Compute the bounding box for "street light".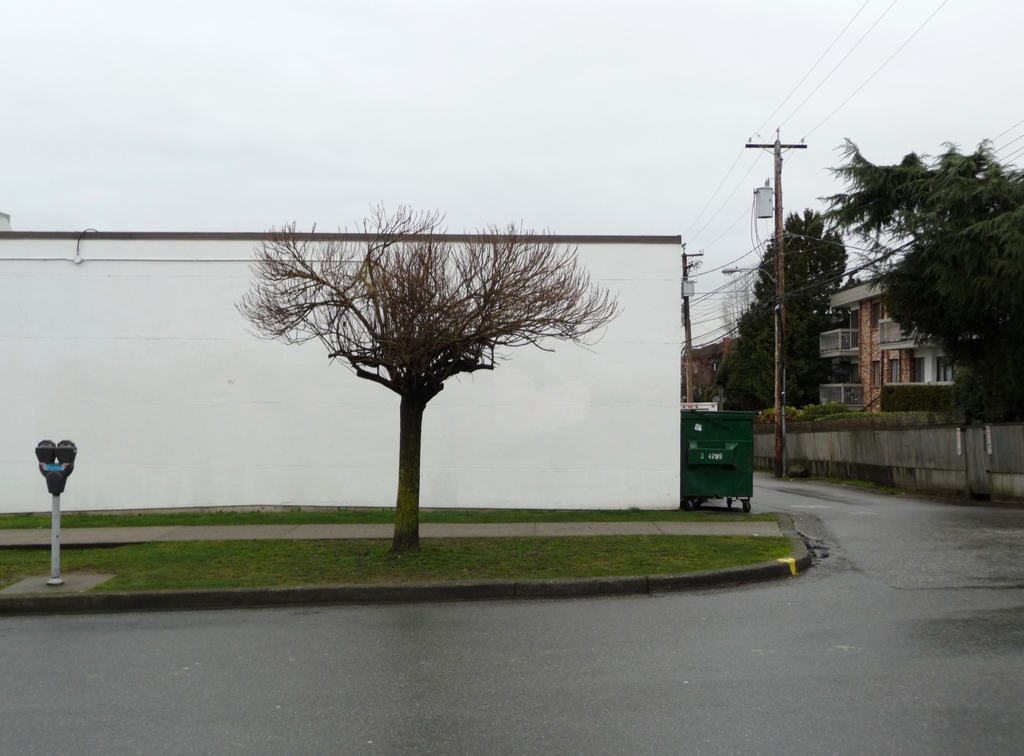
Rect(713, 127, 807, 480).
